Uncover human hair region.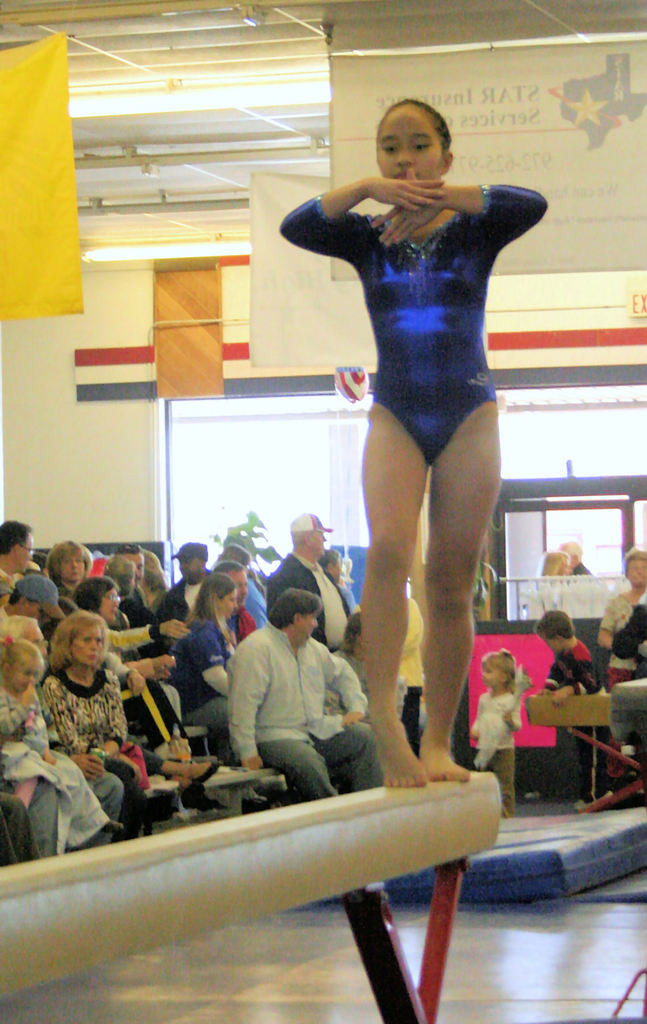
Uncovered: bbox=[115, 540, 141, 554].
